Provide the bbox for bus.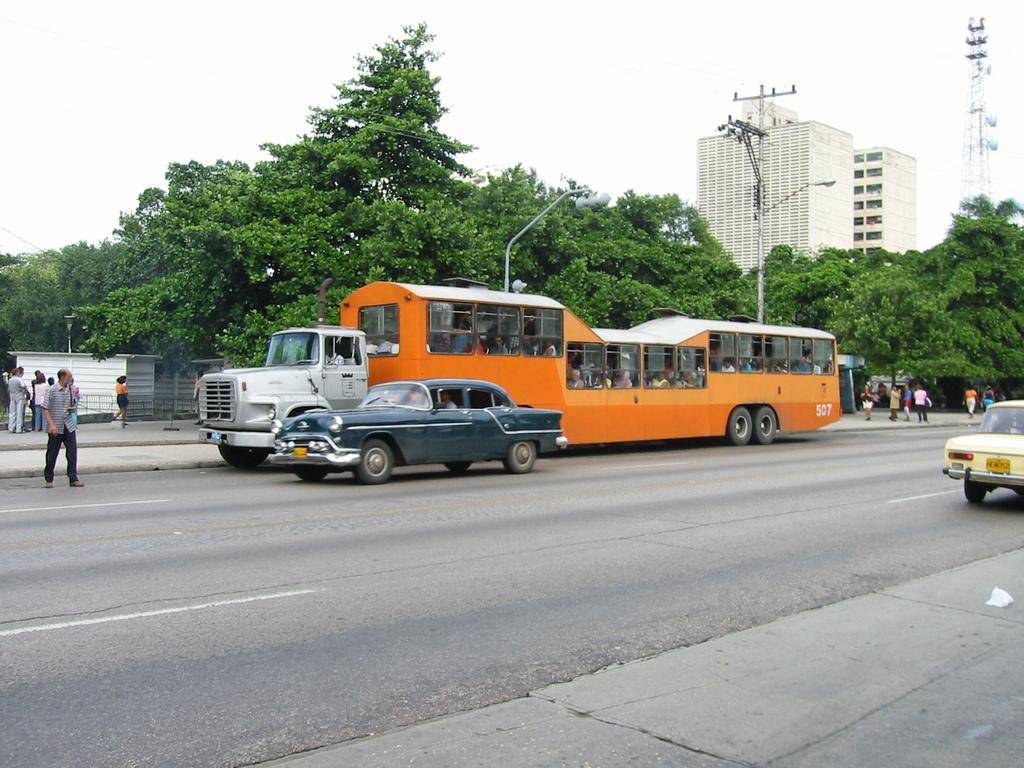
[196, 278, 845, 465].
